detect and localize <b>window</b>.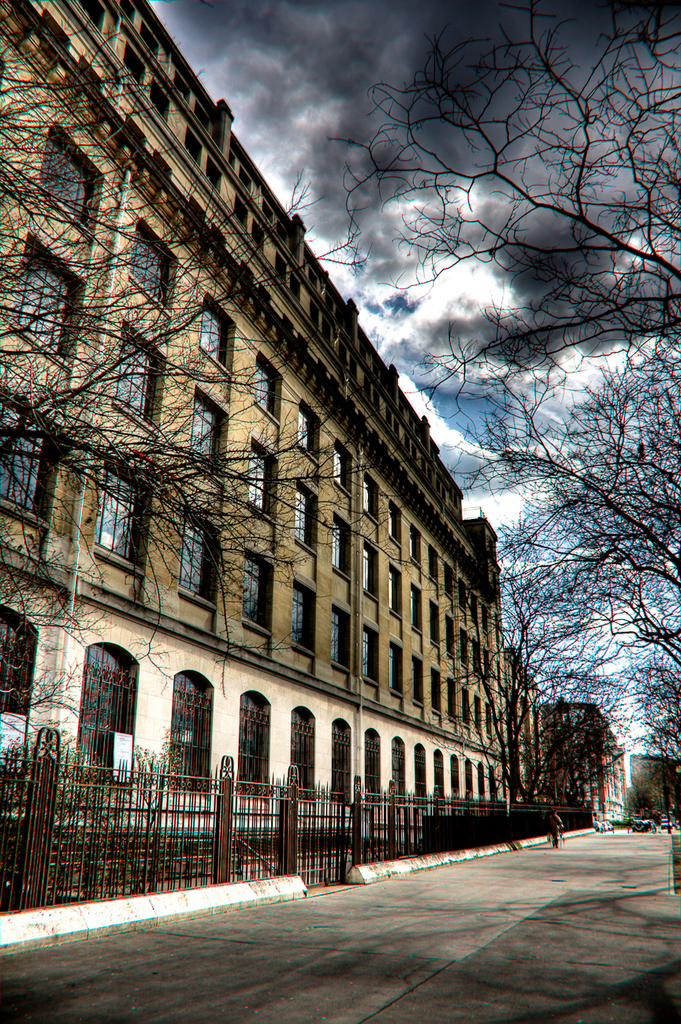
Localized at 98, 459, 143, 565.
